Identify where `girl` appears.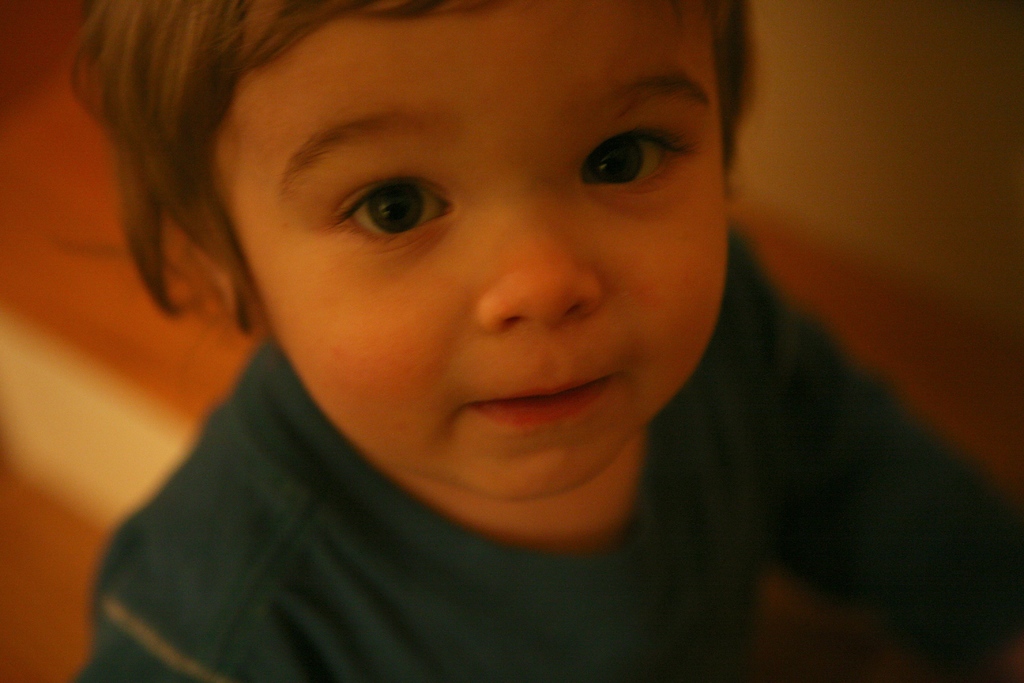
Appears at {"left": 70, "top": 0, "right": 1023, "bottom": 682}.
